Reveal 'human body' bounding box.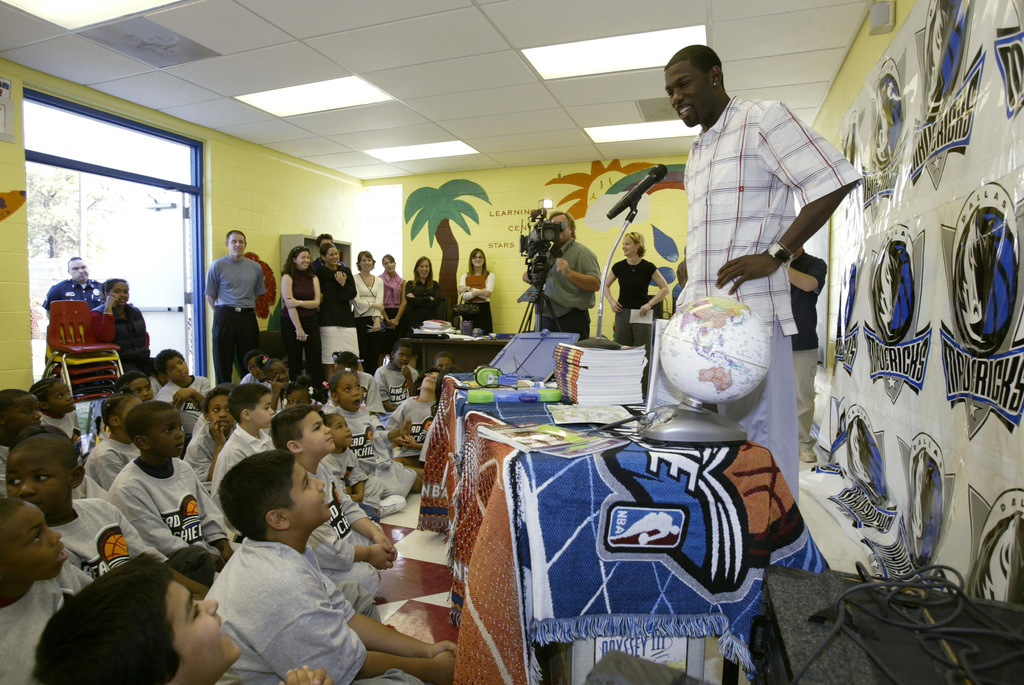
Revealed: (198,250,268,385).
